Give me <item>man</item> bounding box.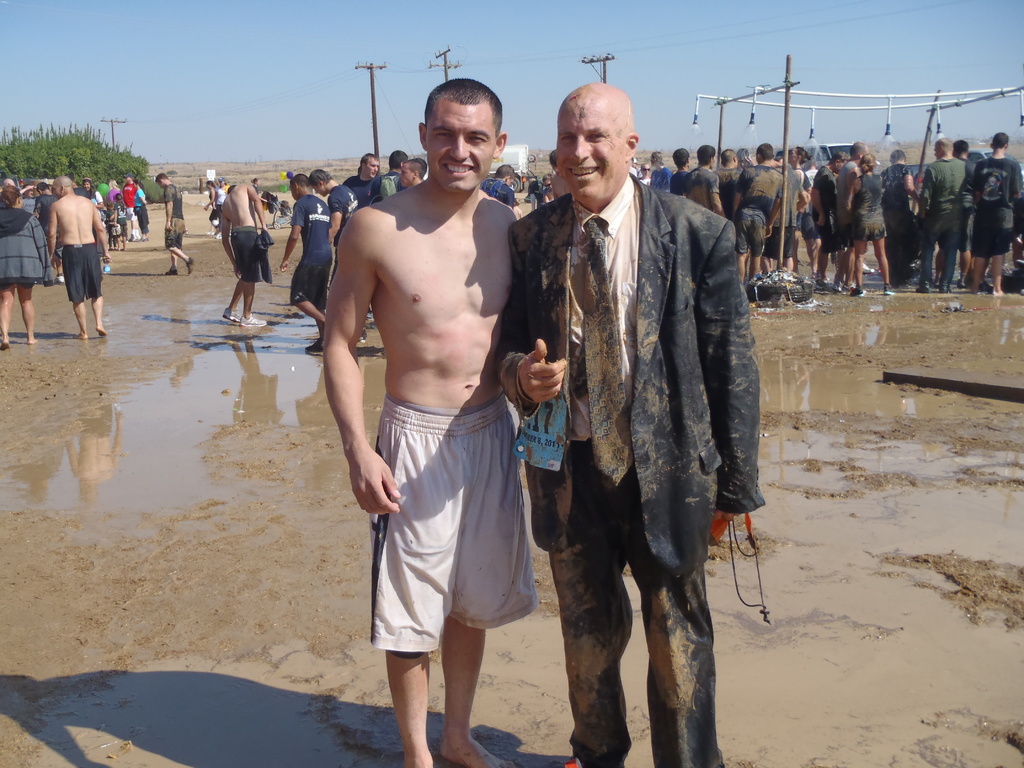
Rect(732, 143, 784, 284).
